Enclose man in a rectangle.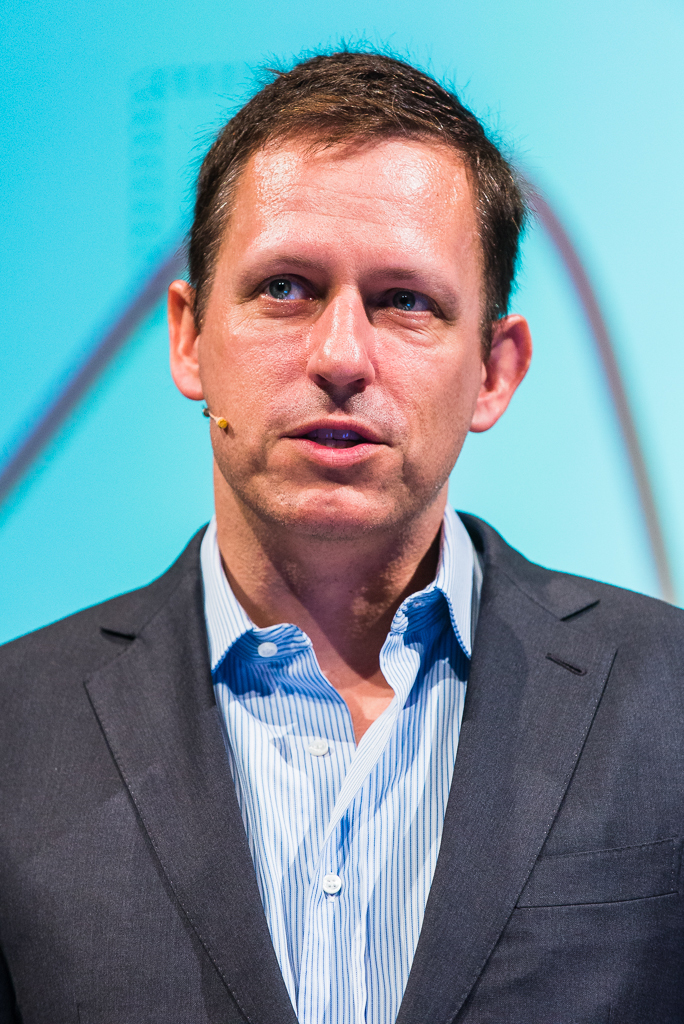
(14,89,683,1002).
